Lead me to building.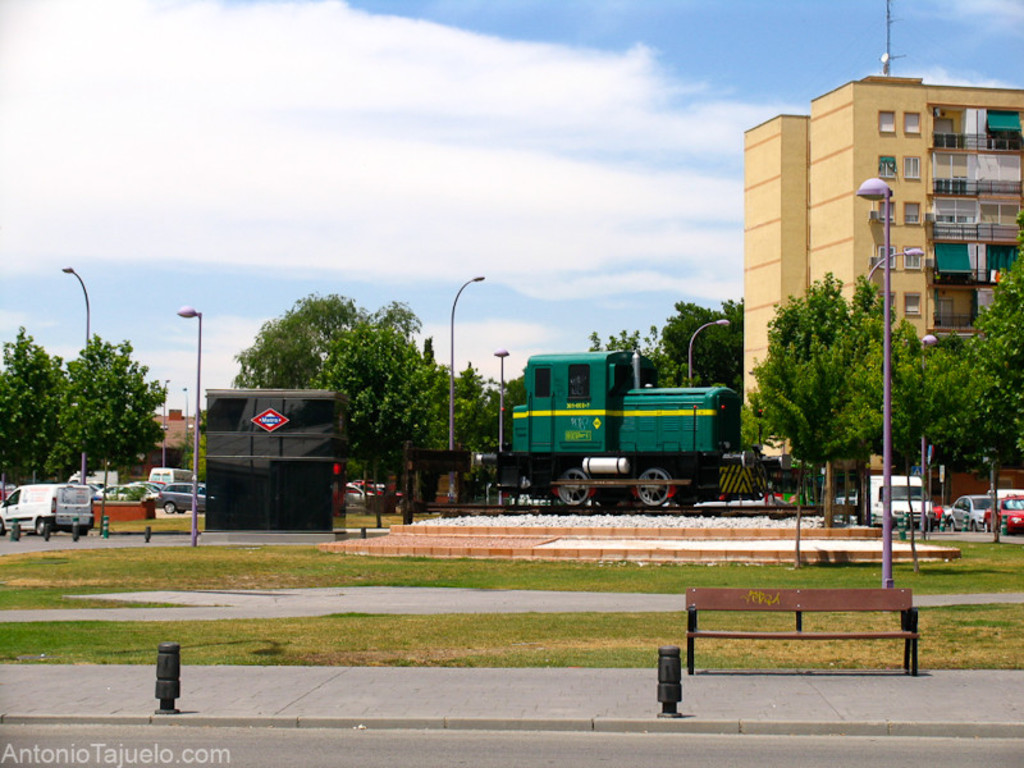
Lead to box(740, 74, 1023, 502).
